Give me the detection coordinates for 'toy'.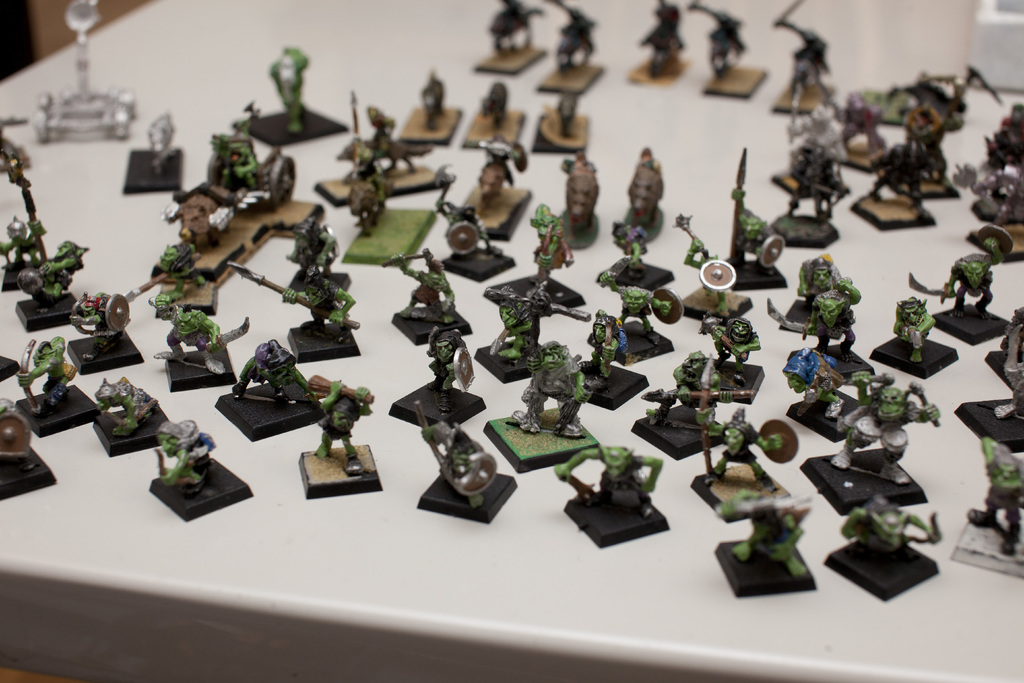
crop(84, 374, 172, 454).
